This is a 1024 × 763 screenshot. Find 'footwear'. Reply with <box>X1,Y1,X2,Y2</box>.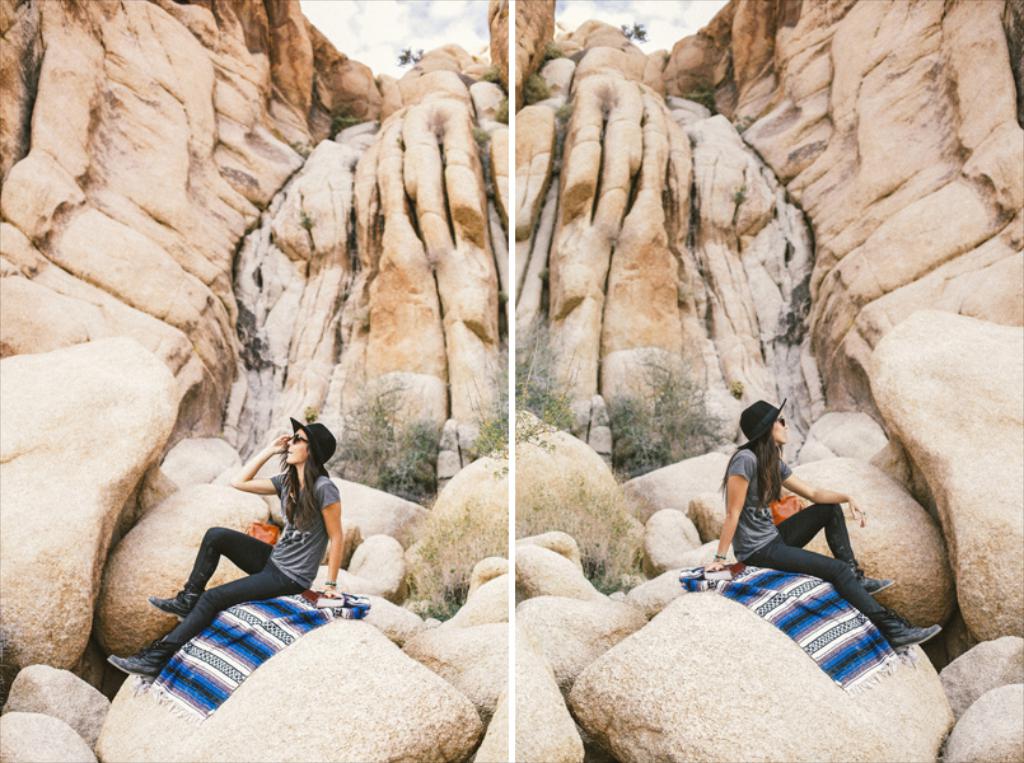
<box>865,604,943,654</box>.
